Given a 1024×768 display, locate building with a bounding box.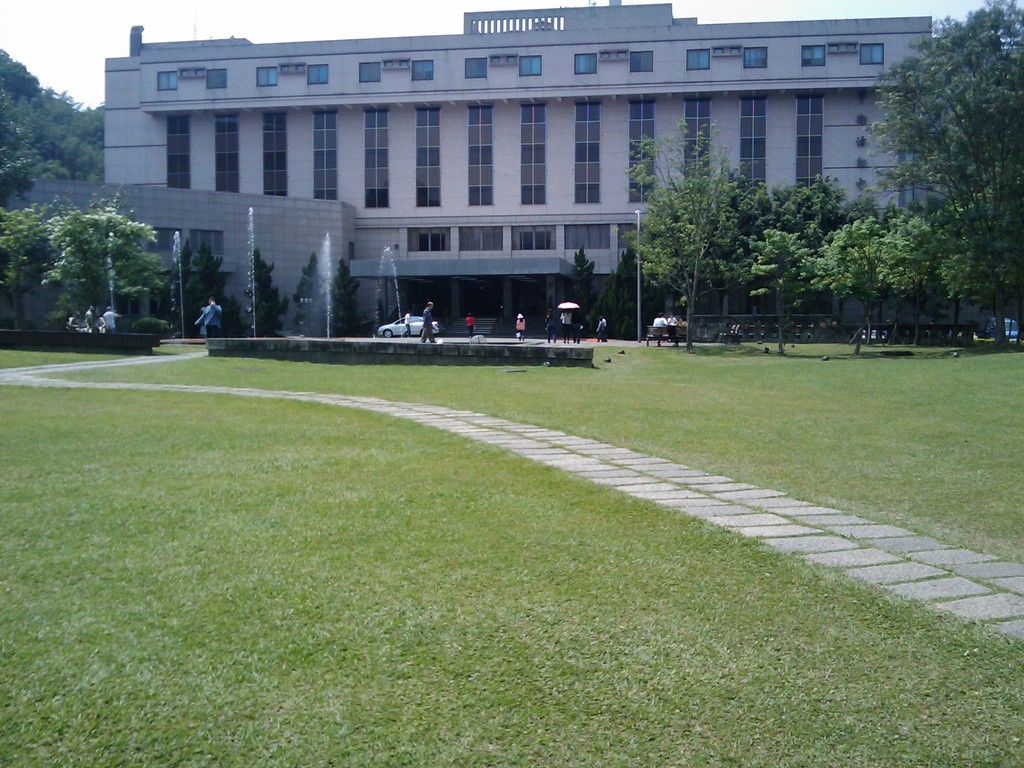
Located: 1:0:993:336.
